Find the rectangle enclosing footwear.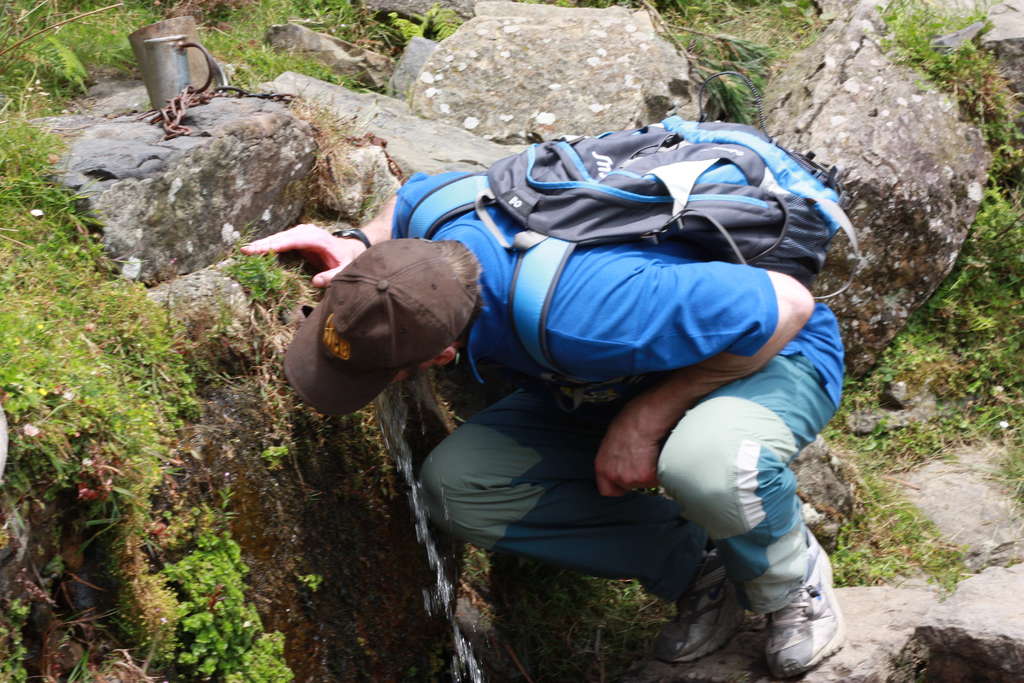
bbox(648, 546, 750, 667).
